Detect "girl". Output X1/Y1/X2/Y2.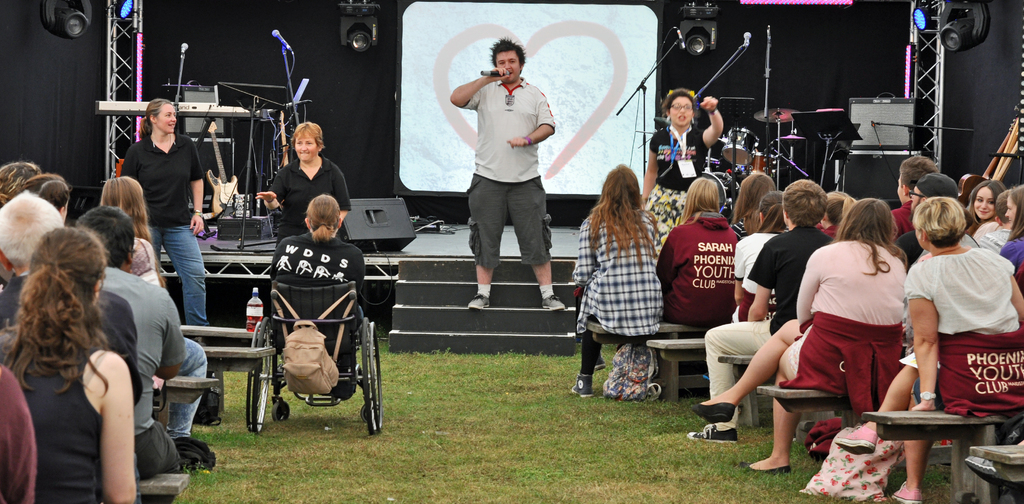
568/161/665/393.
